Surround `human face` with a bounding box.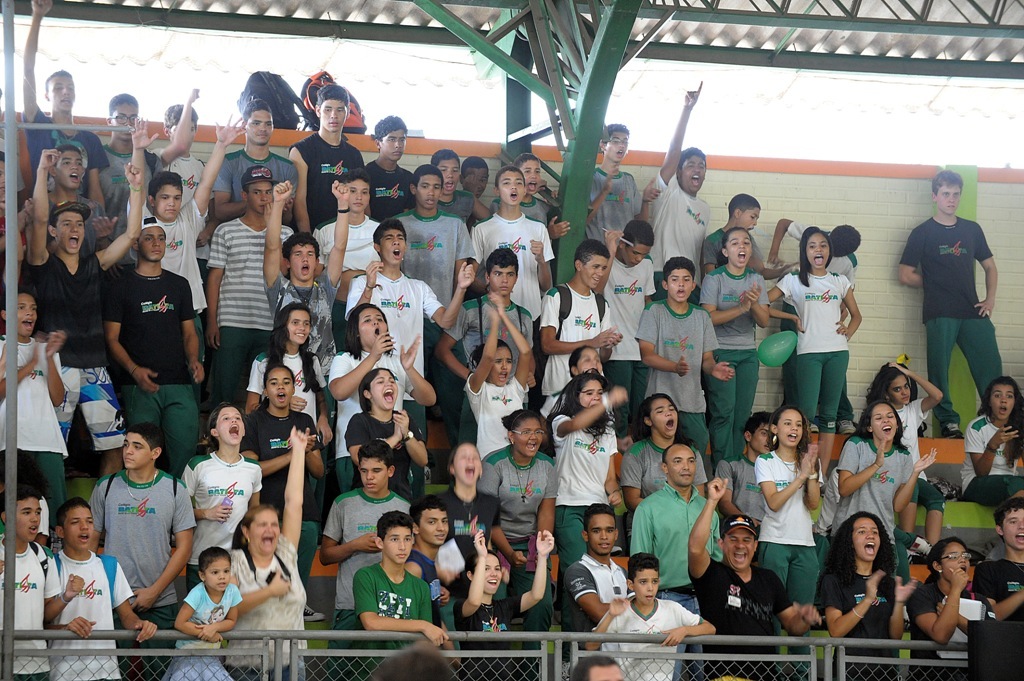
<box>245,109,277,146</box>.
